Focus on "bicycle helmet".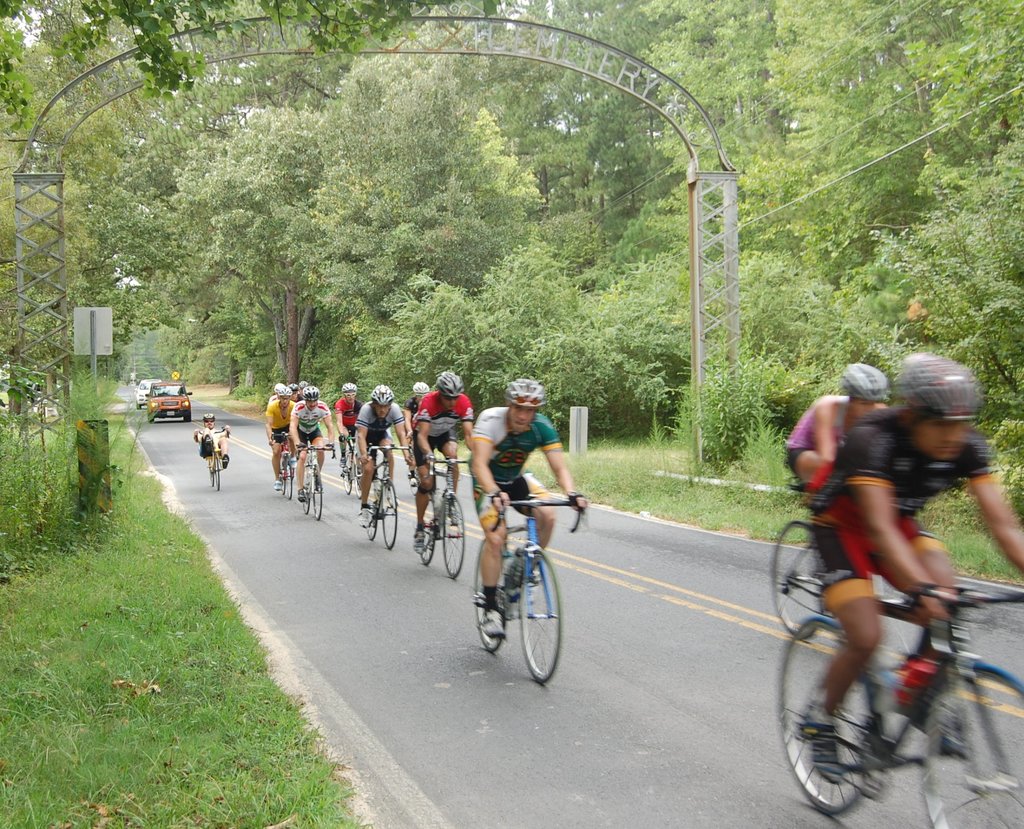
Focused at bbox=[279, 388, 298, 397].
